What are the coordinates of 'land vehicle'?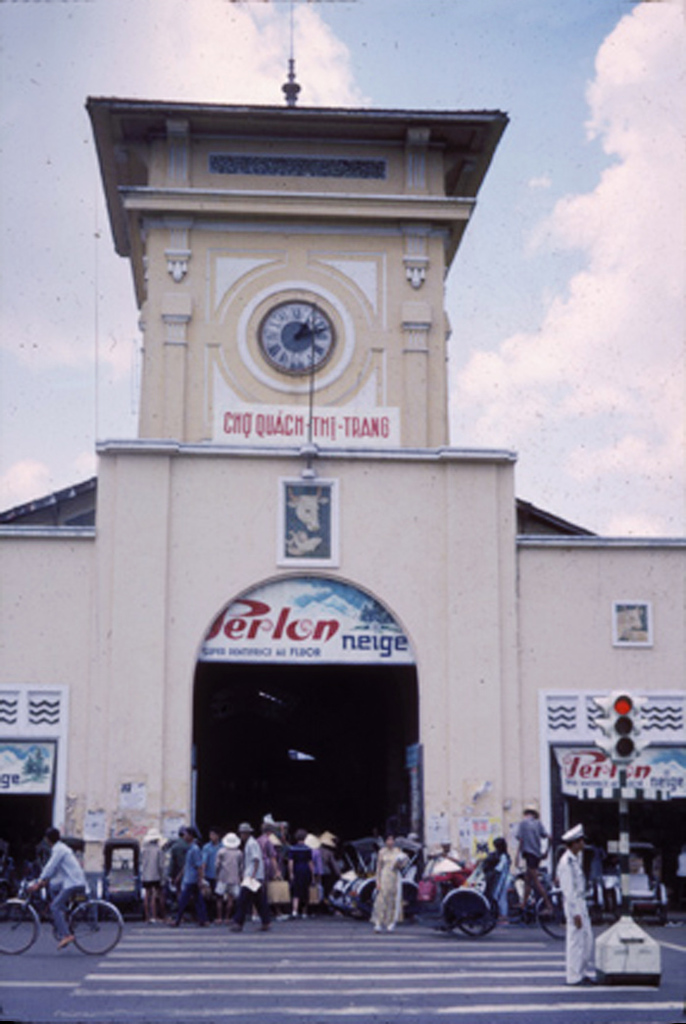
rect(0, 886, 120, 953).
